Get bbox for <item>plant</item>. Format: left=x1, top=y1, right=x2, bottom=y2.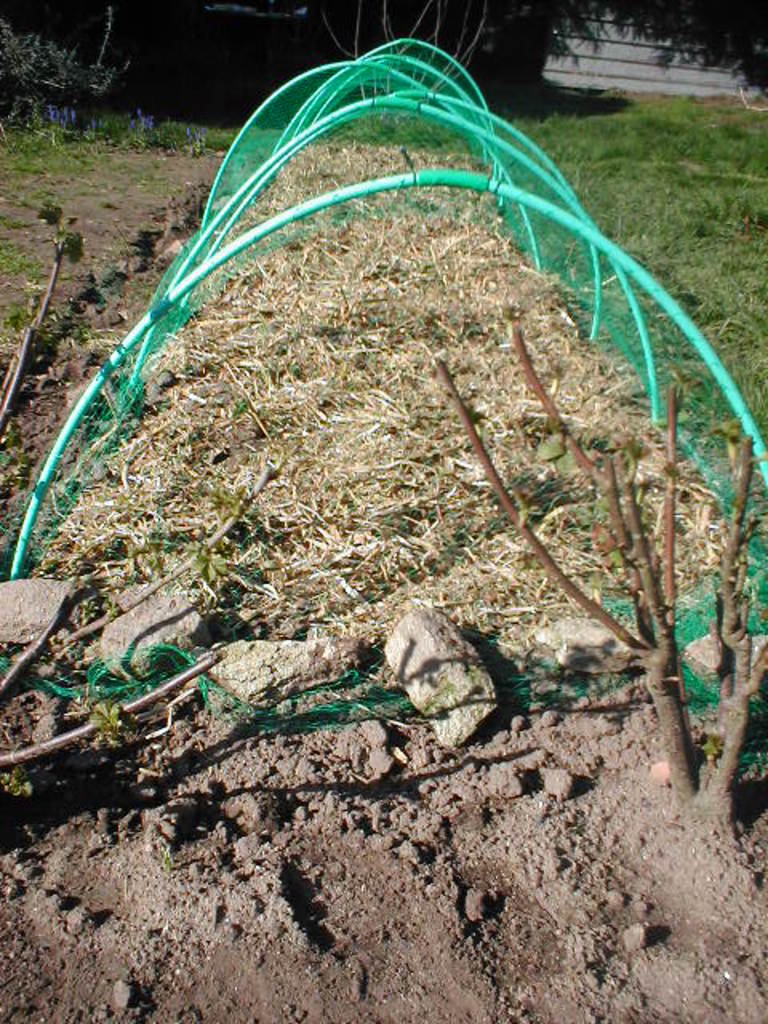
left=154, top=830, right=182, bottom=870.
